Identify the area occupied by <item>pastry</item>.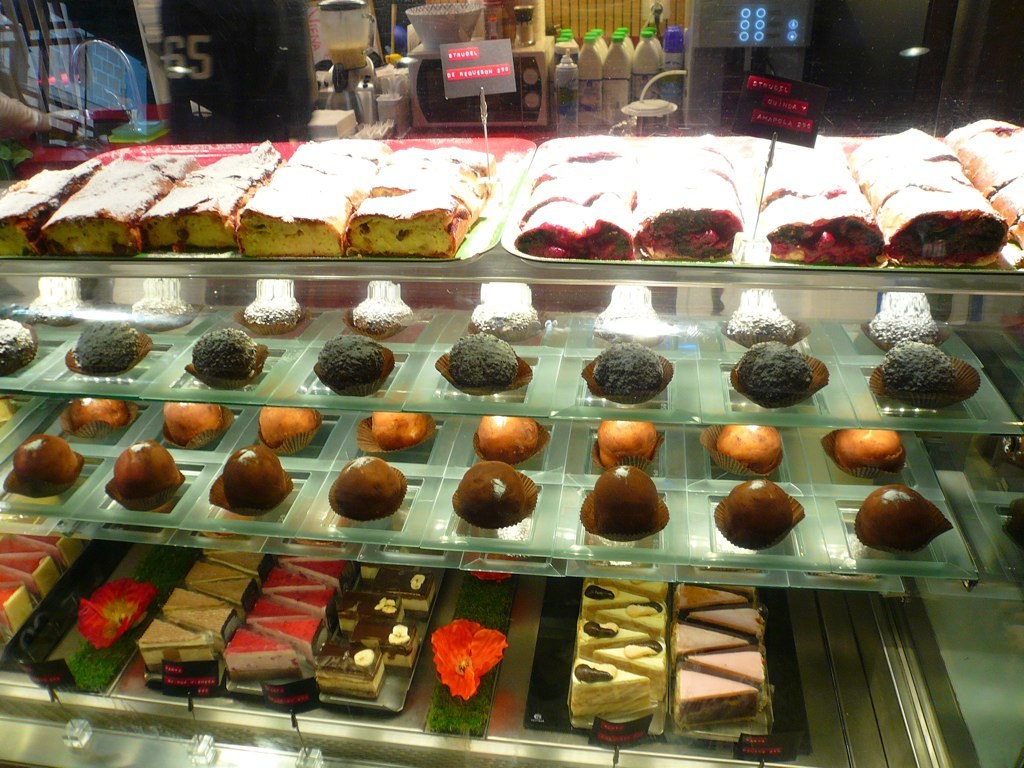
Area: Rect(347, 614, 413, 668).
